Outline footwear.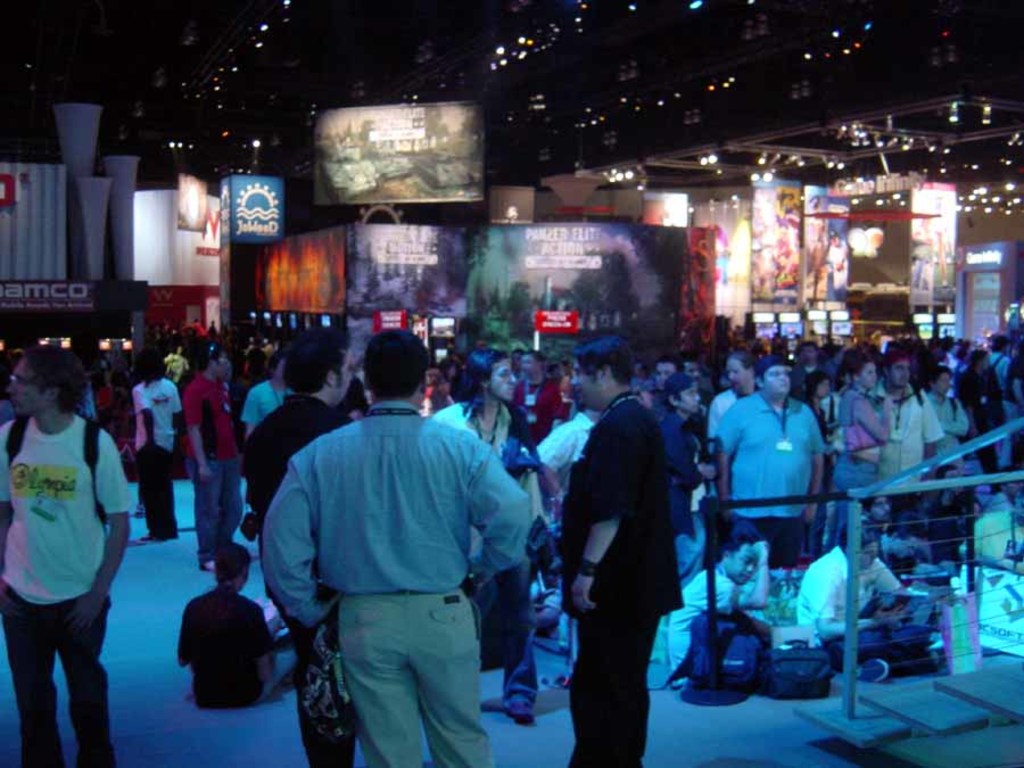
Outline: {"x1": 844, "y1": 658, "x2": 889, "y2": 685}.
